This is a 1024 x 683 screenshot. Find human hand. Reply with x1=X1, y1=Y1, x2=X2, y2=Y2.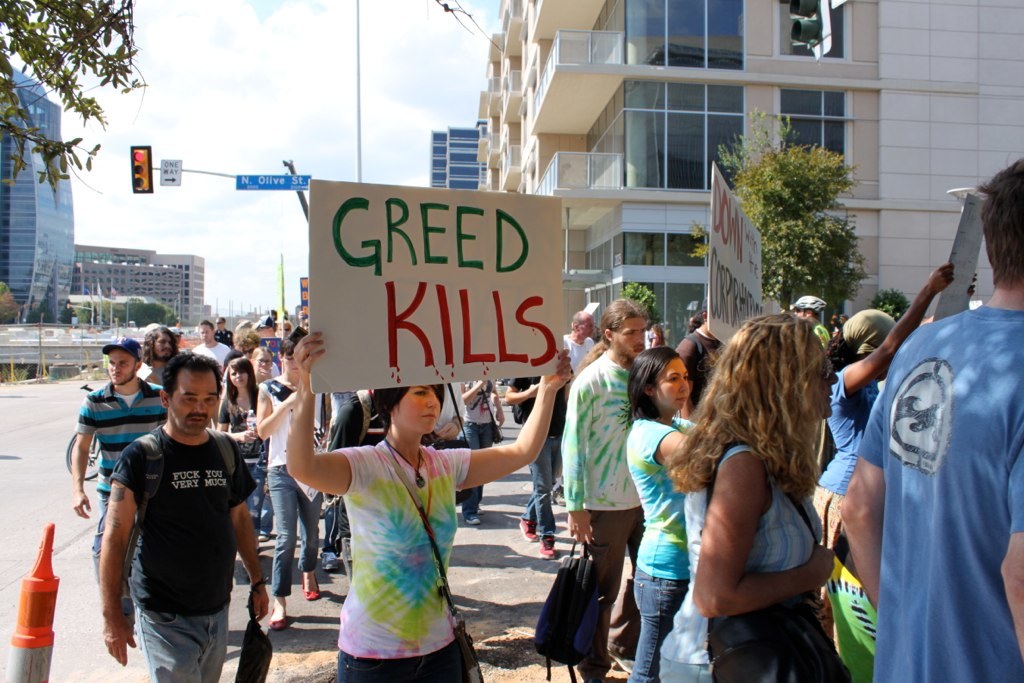
x1=99, y1=619, x2=134, y2=667.
